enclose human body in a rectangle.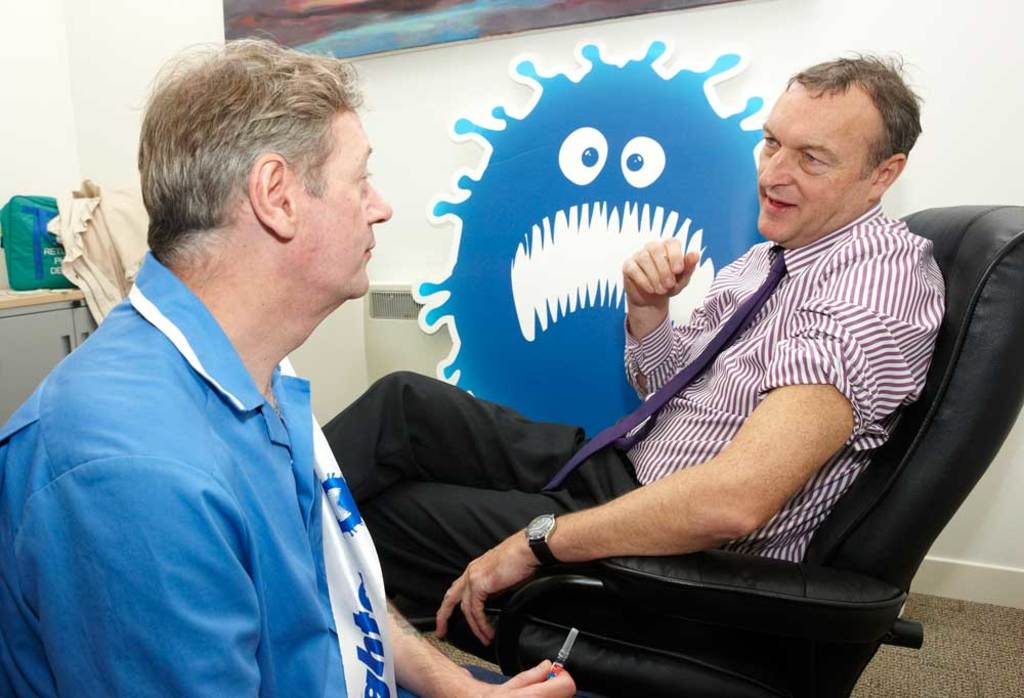
select_region(0, 244, 564, 697).
